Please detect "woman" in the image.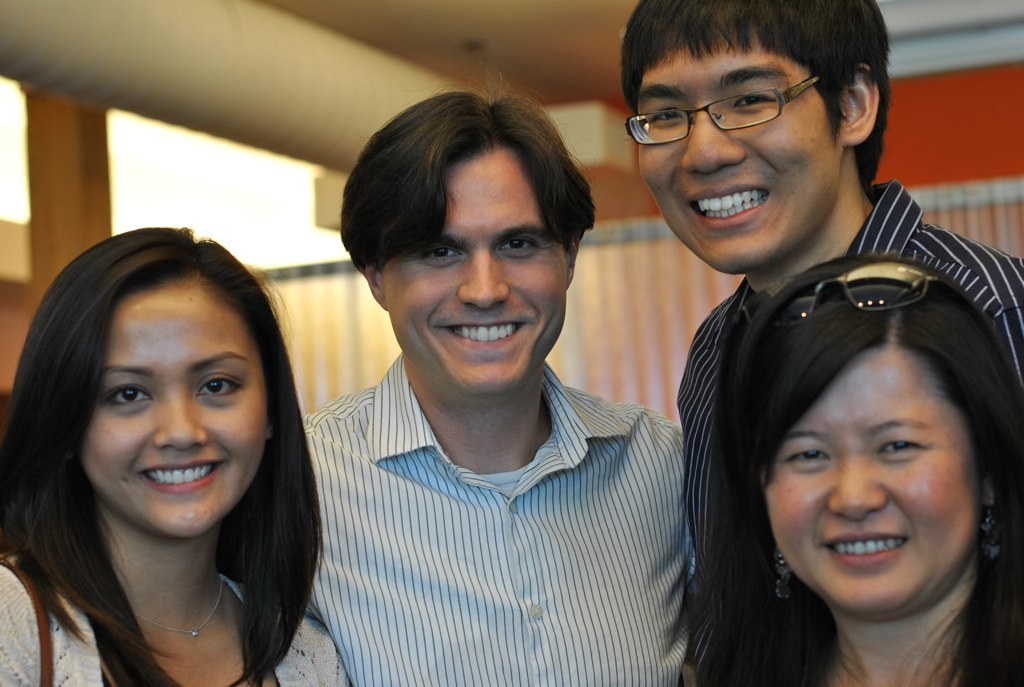
679 253 1023 686.
